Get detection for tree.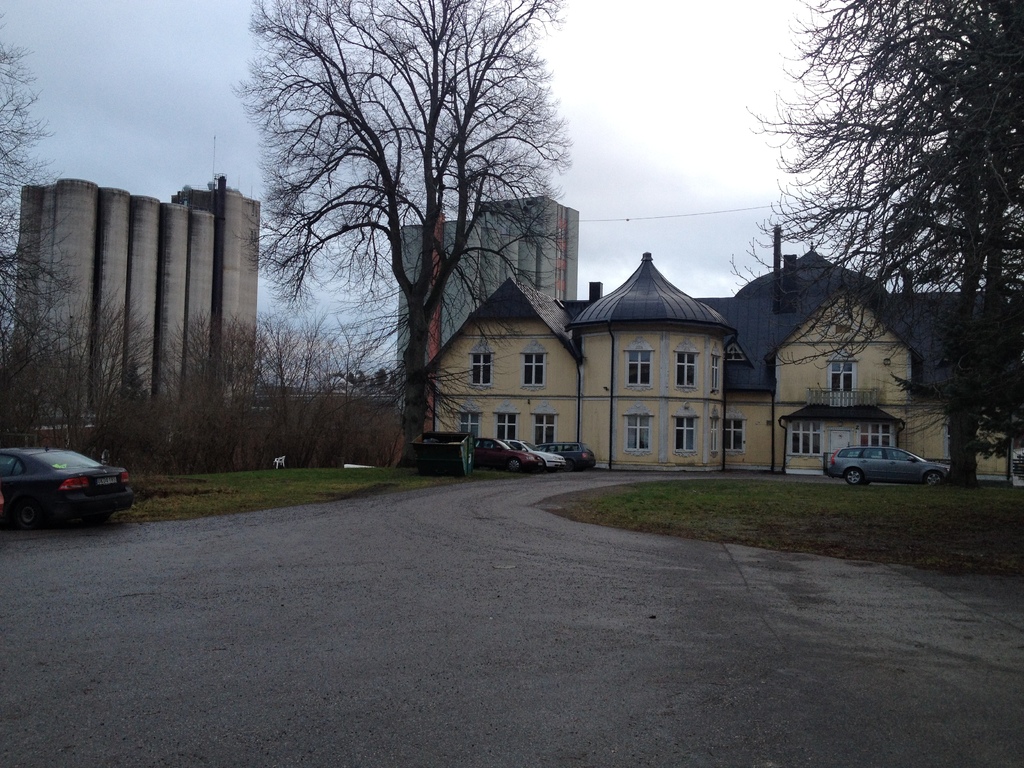
Detection: locate(220, 0, 570, 468).
